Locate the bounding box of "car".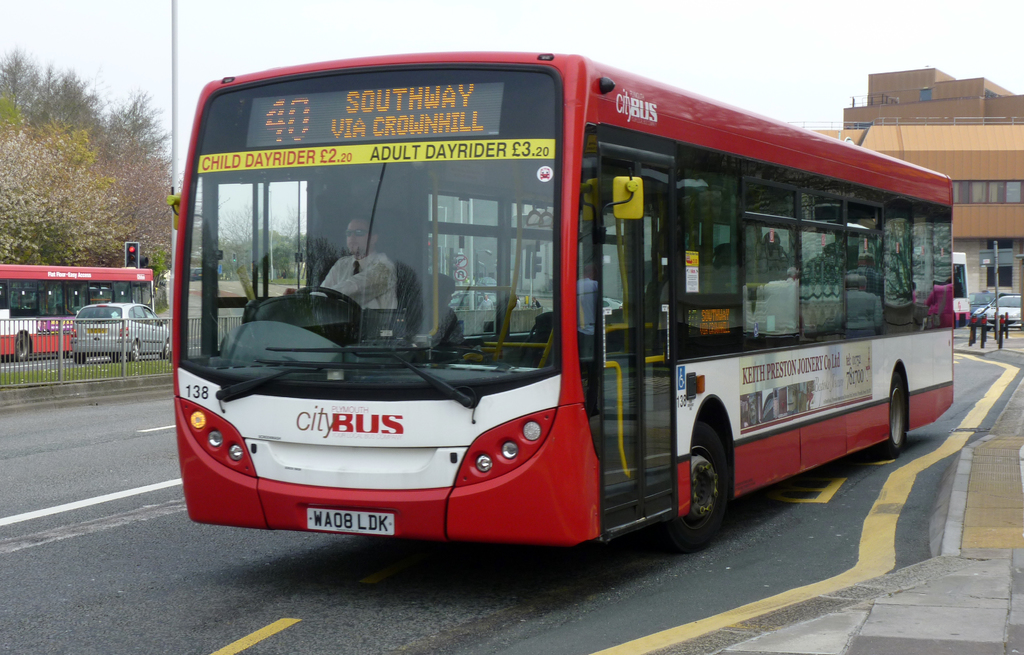
Bounding box: (x1=68, y1=302, x2=169, y2=360).
